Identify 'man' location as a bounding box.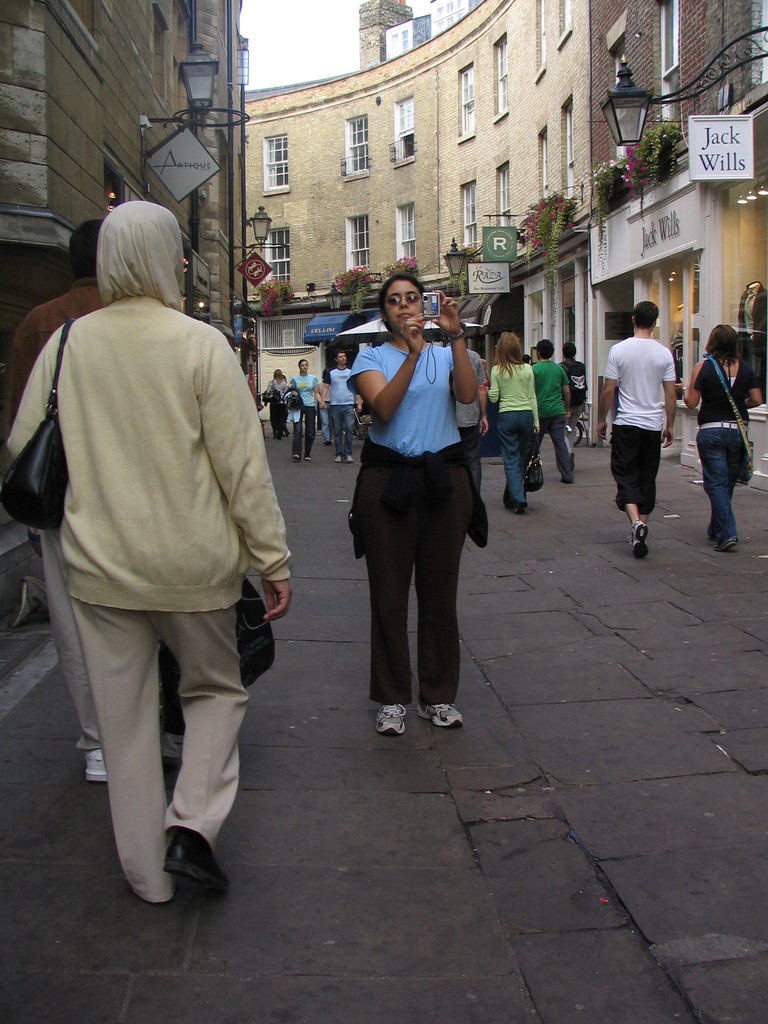
{"x1": 0, "y1": 216, "x2": 186, "y2": 783}.
